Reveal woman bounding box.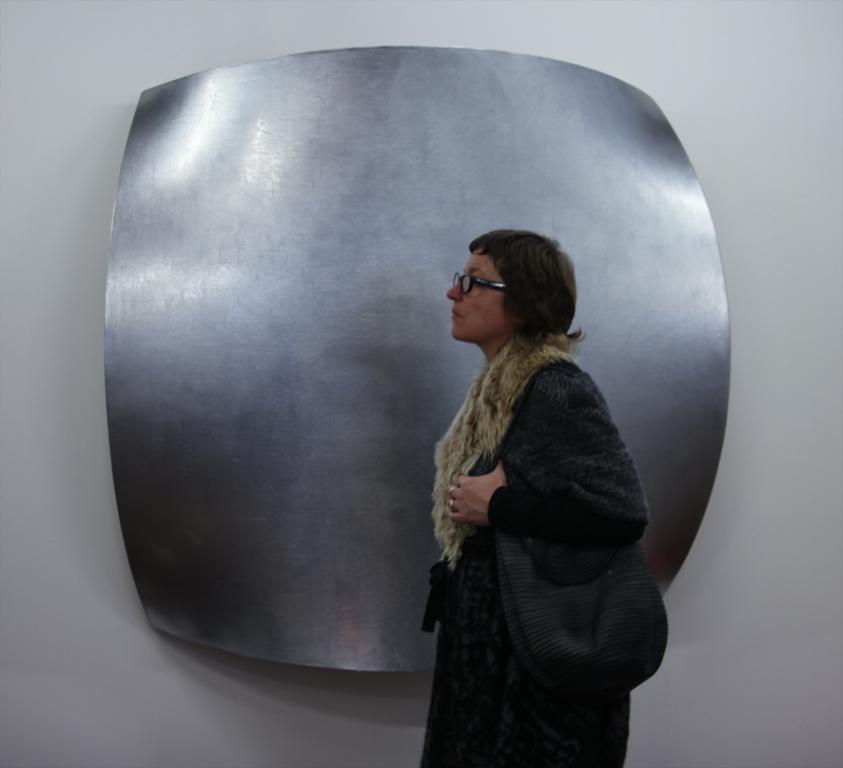
Revealed: bbox=[416, 227, 668, 765].
